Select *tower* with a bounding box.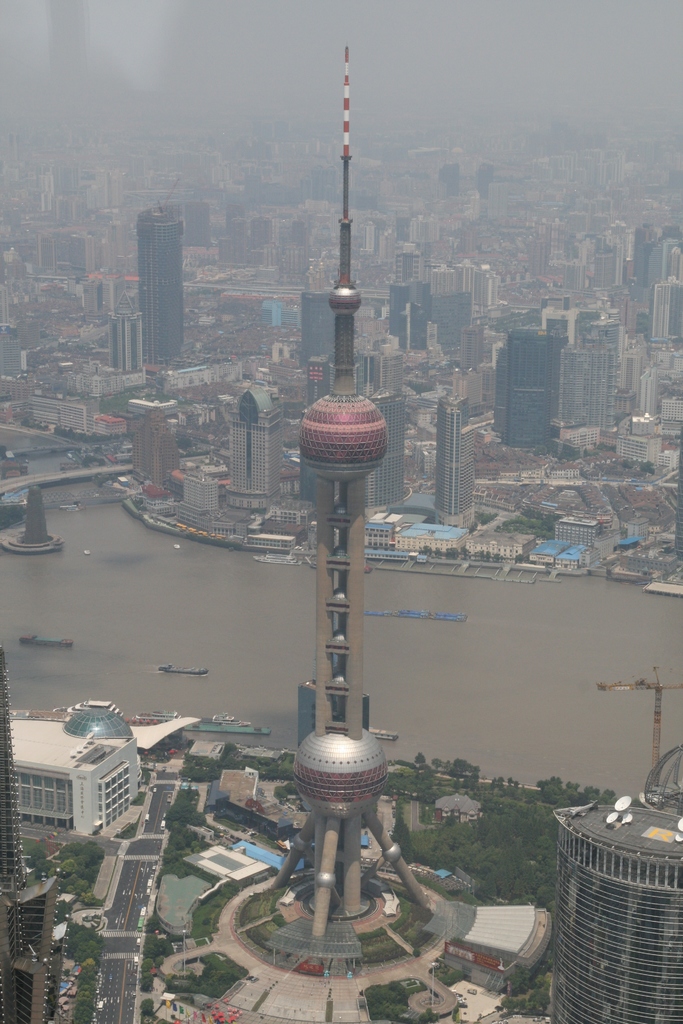
<region>629, 365, 666, 415</region>.
